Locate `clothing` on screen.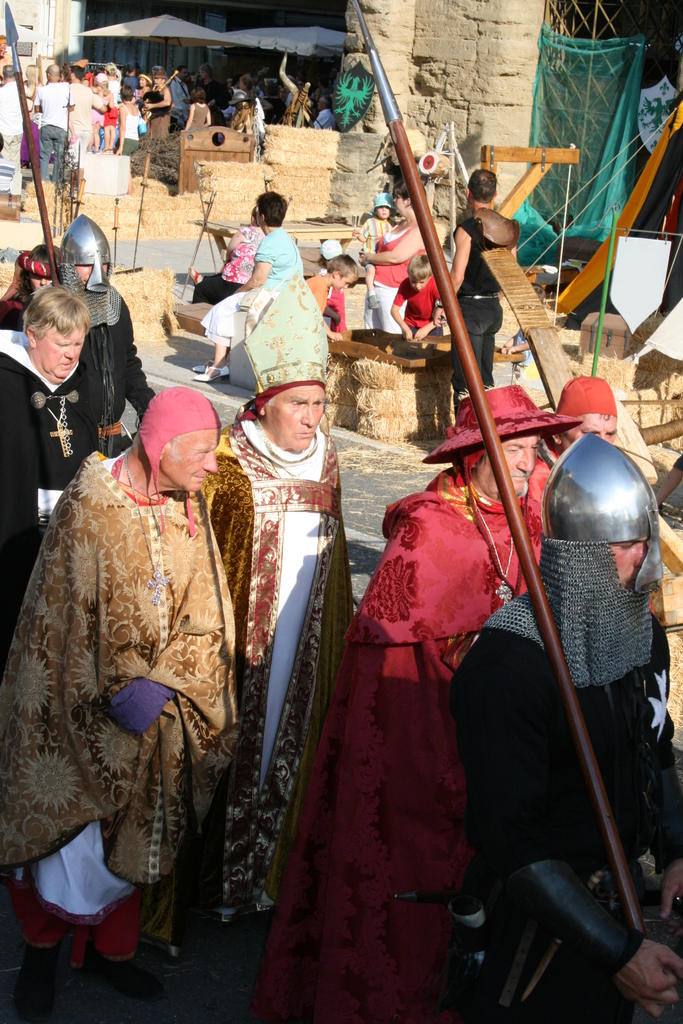
On screen at x1=0, y1=443, x2=229, y2=971.
